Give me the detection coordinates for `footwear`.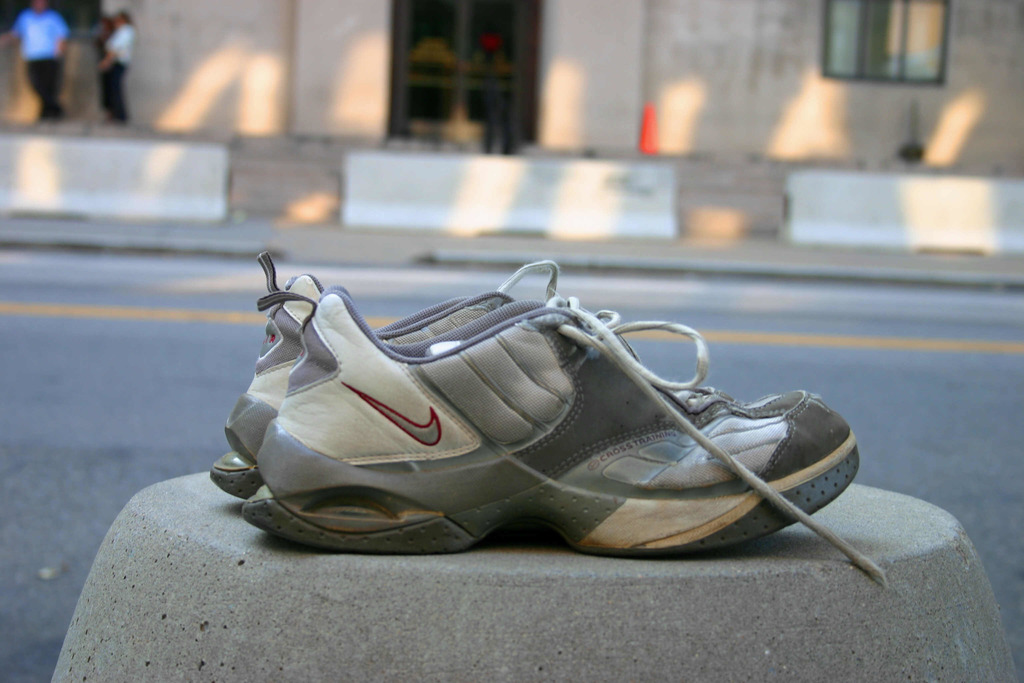
bbox=[205, 257, 584, 504].
